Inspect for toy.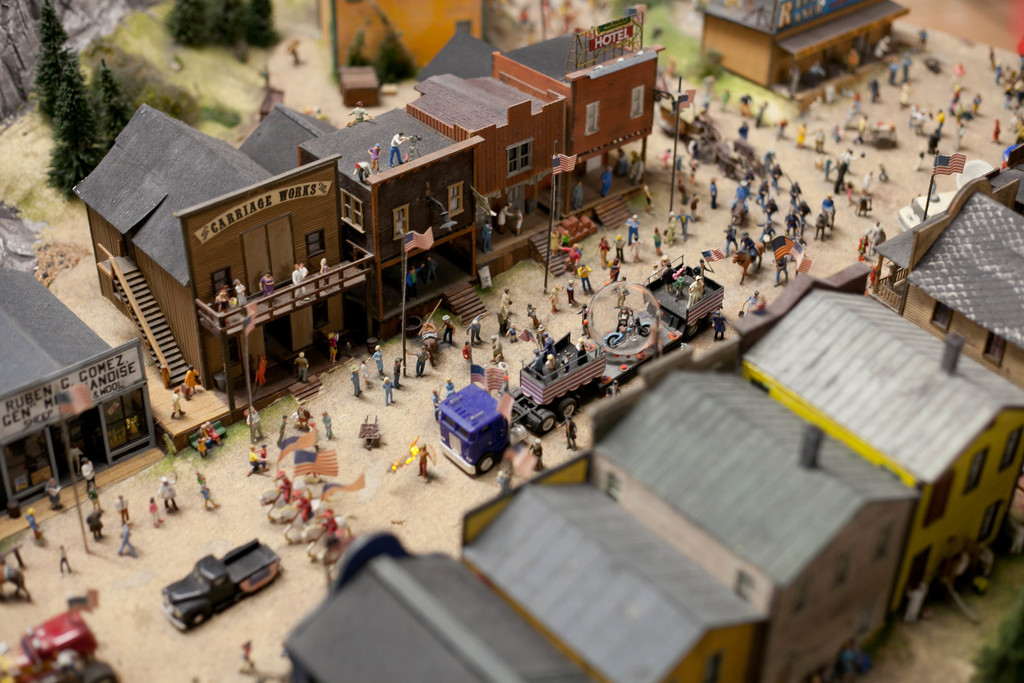
Inspection: select_region(871, 257, 885, 288).
